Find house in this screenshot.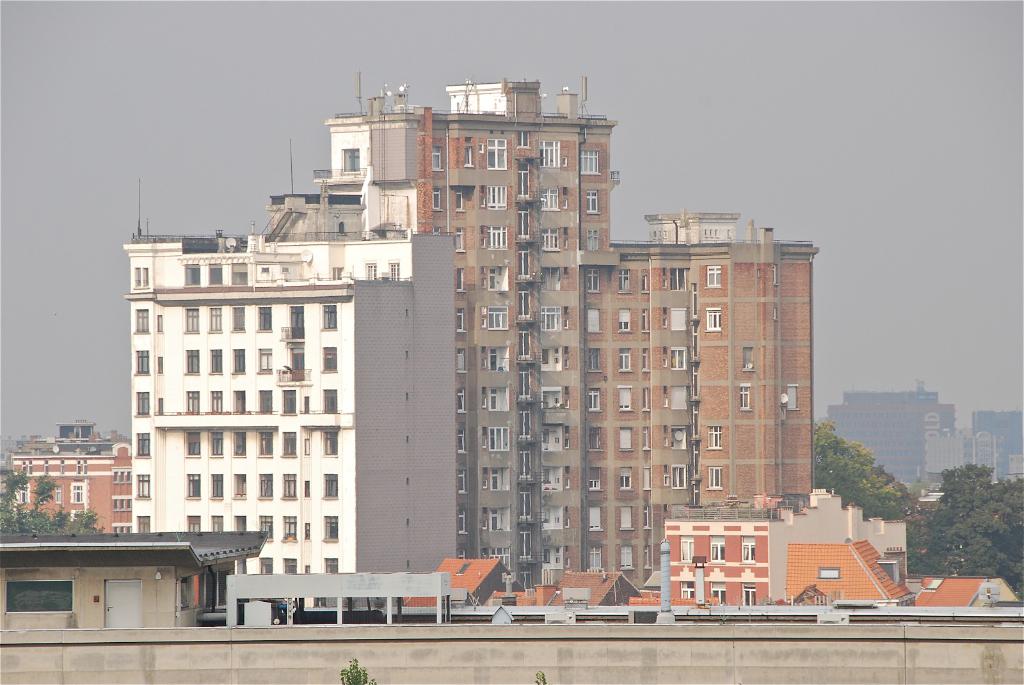
The bounding box for house is 15/425/140/540.
